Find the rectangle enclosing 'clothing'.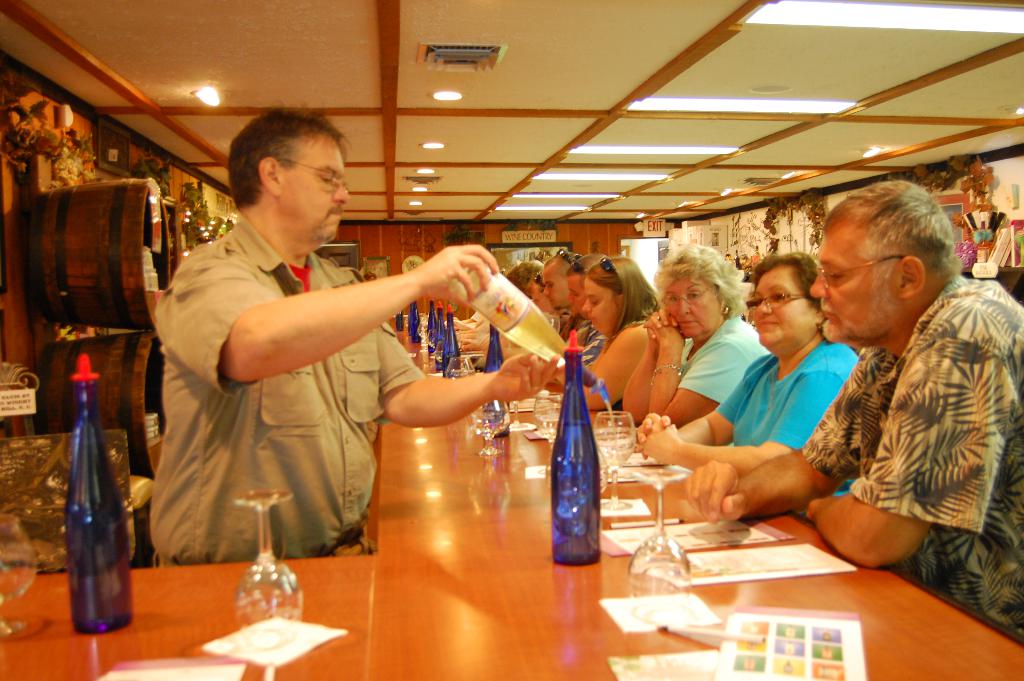
144 210 438 566.
